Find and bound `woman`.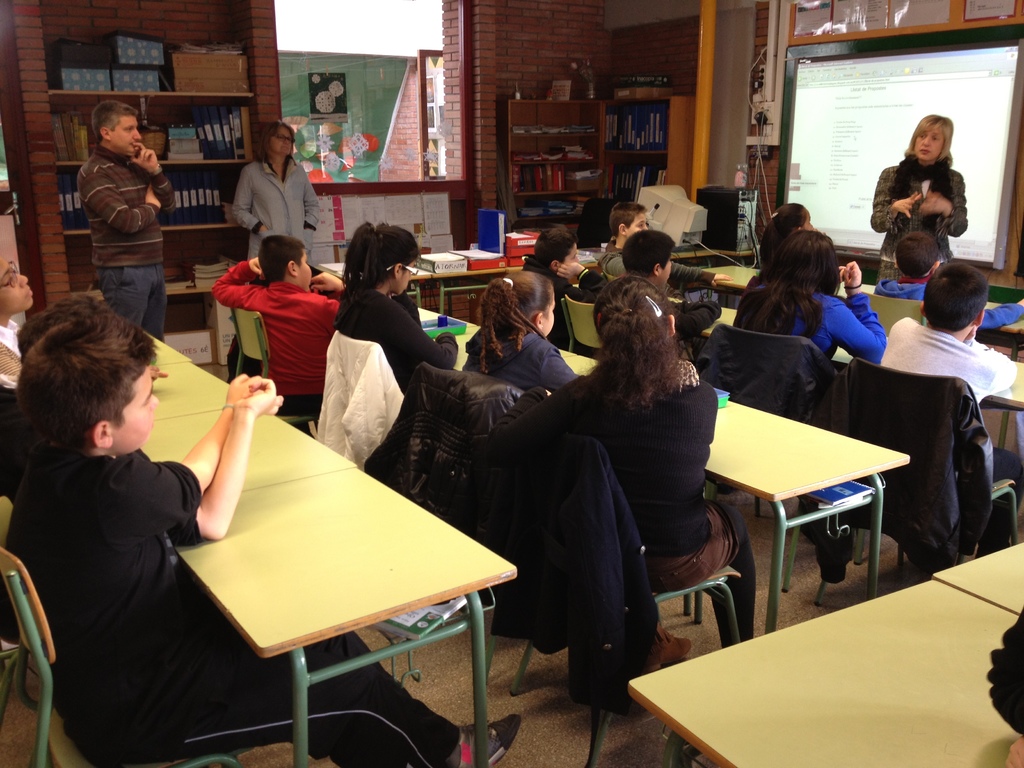
Bound: <box>729,230,890,367</box>.
